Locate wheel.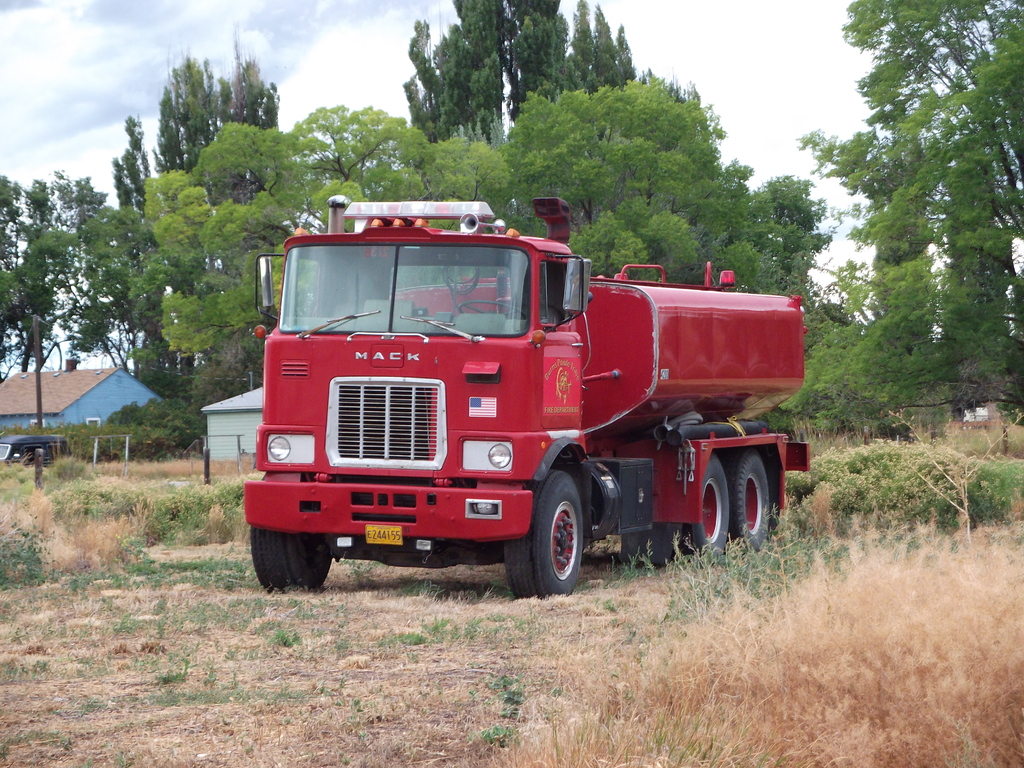
Bounding box: bbox=(508, 474, 582, 599).
